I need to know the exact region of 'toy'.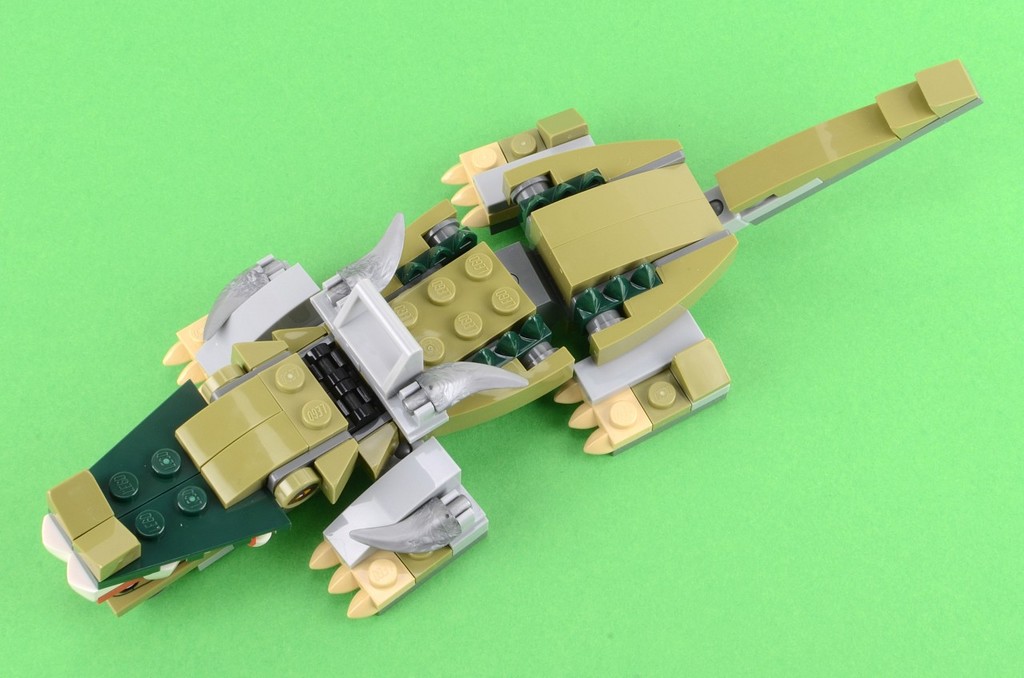
Region: select_region(20, 57, 987, 617).
